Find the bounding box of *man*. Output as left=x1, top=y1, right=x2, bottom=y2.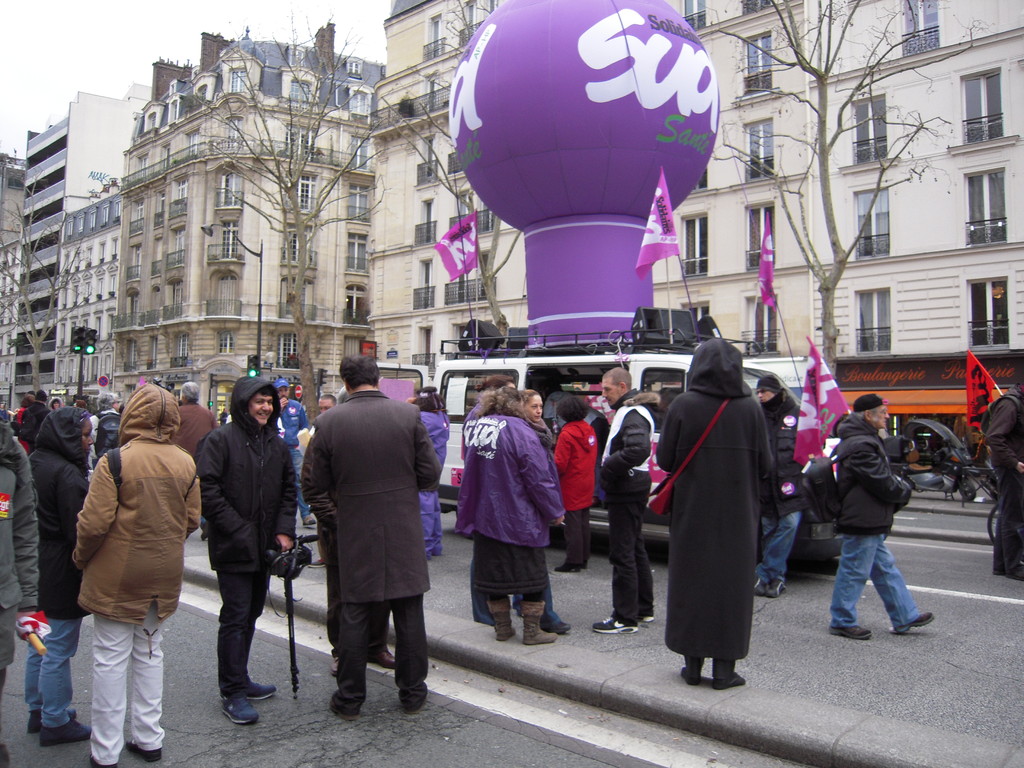
left=72, top=383, right=198, bottom=767.
